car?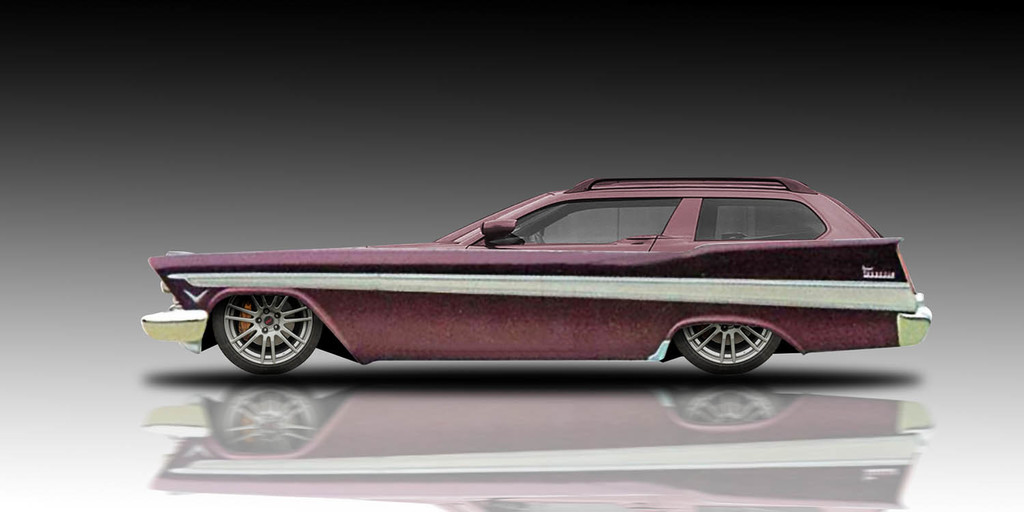
box(120, 165, 931, 397)
